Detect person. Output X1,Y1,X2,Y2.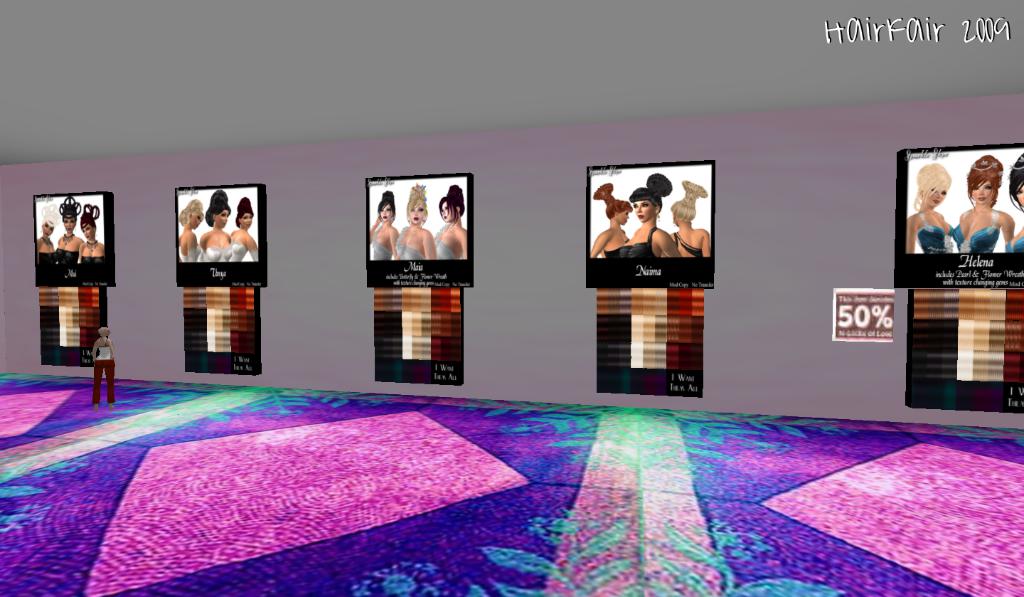
54,191,88,275.
